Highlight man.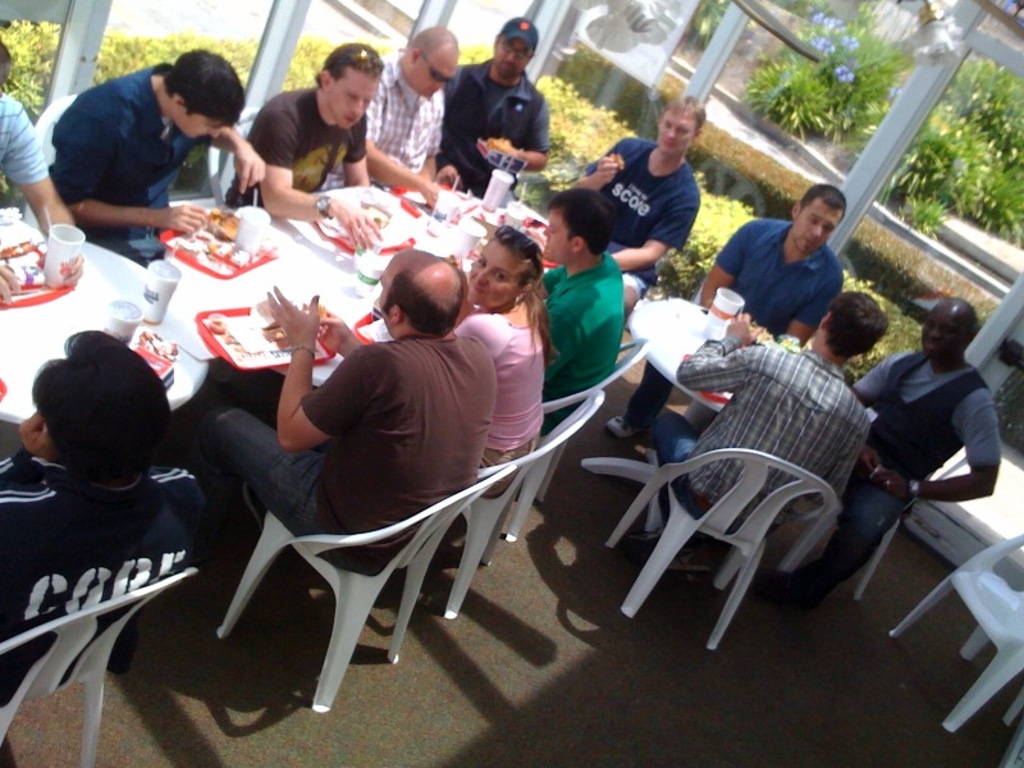
Highlighted region: 1/332/223/759.
